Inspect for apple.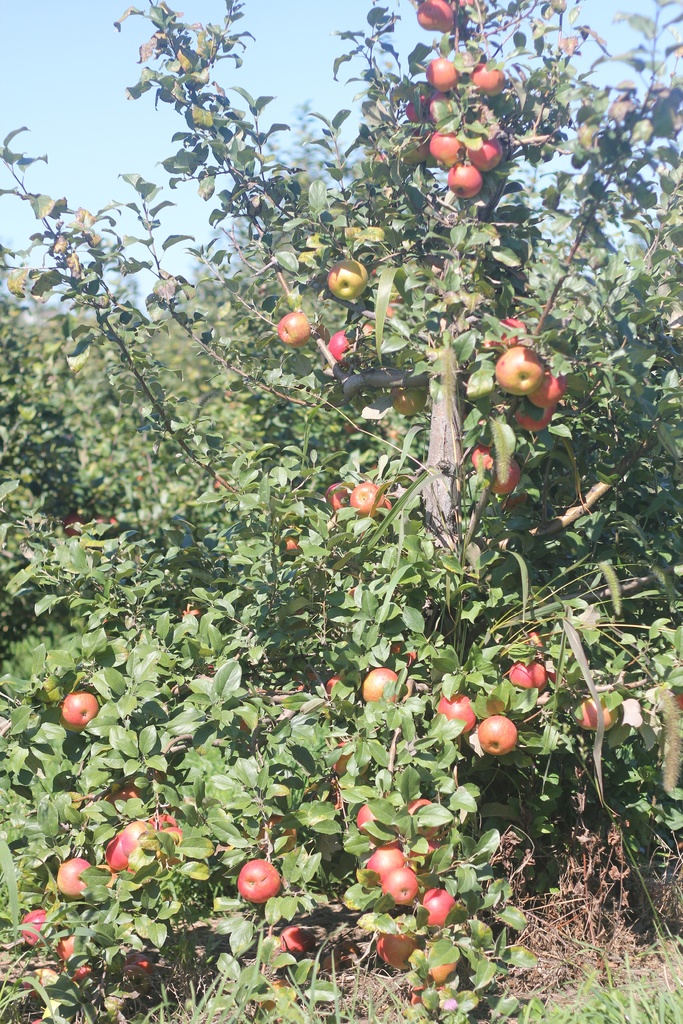
Inspection: (273, 310, 312, 351).
